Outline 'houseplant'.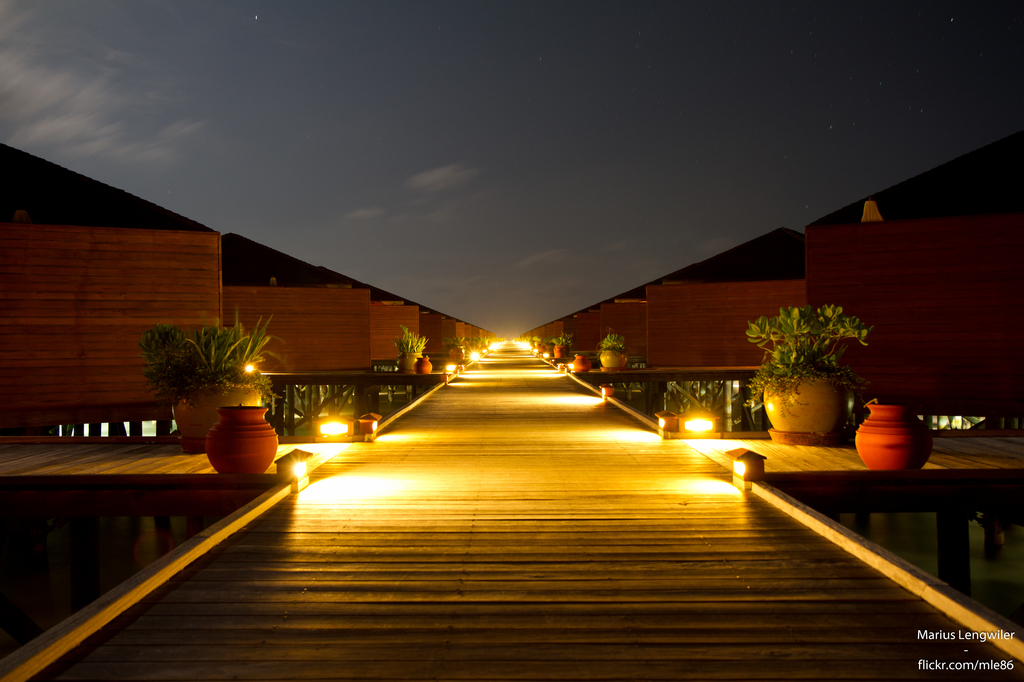
Outline: [left=390, top=324, right=435, bottom=374].
